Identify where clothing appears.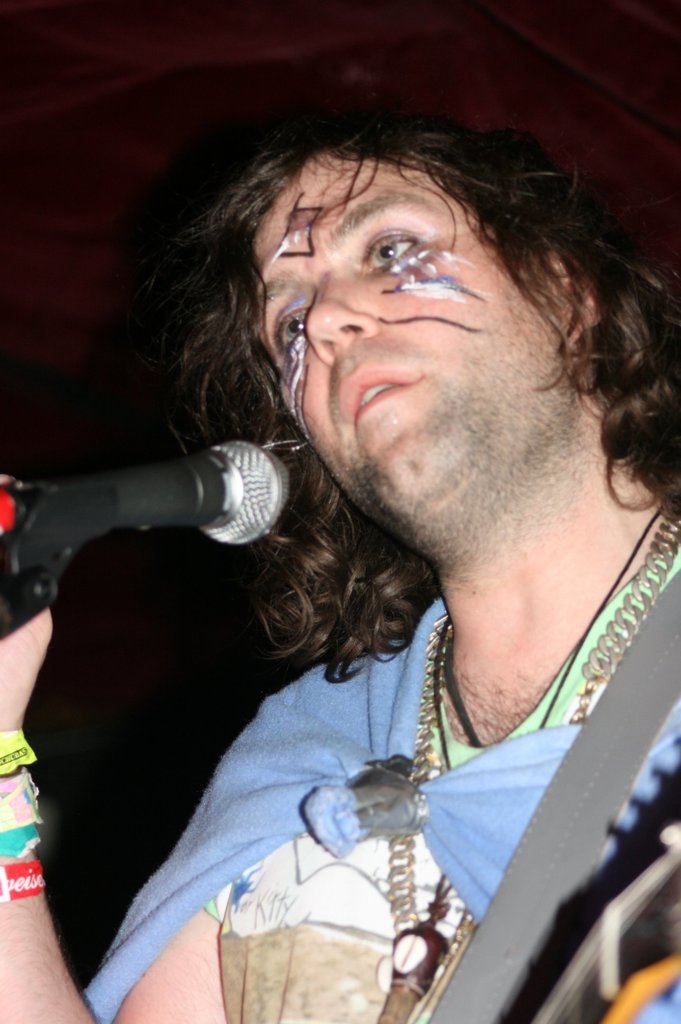
Appears at x1=65 y1=541 x2=629 y2=1019.
